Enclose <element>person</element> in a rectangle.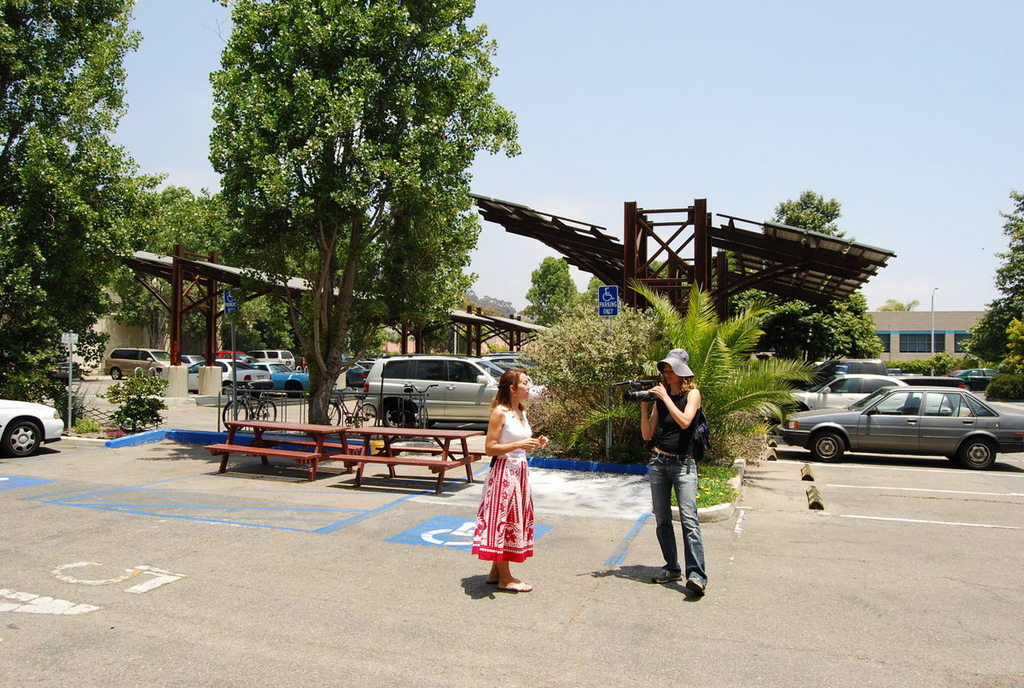
{"left": 470, "top": 369, "right": 534, "bottom": 591}.
